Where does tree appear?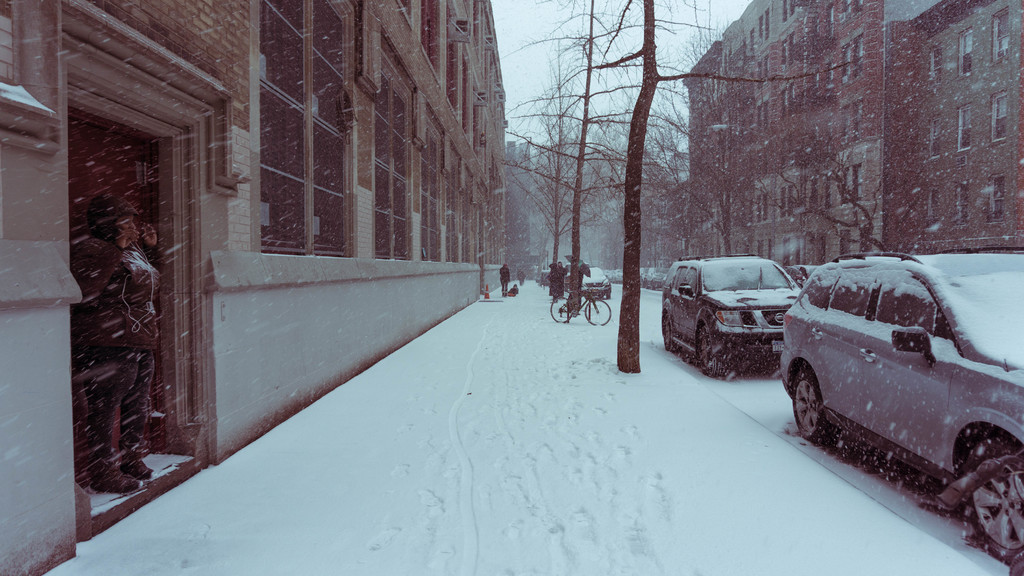
Appears at pyautogui.locateOnScreen(498, 33, 582, 293).
